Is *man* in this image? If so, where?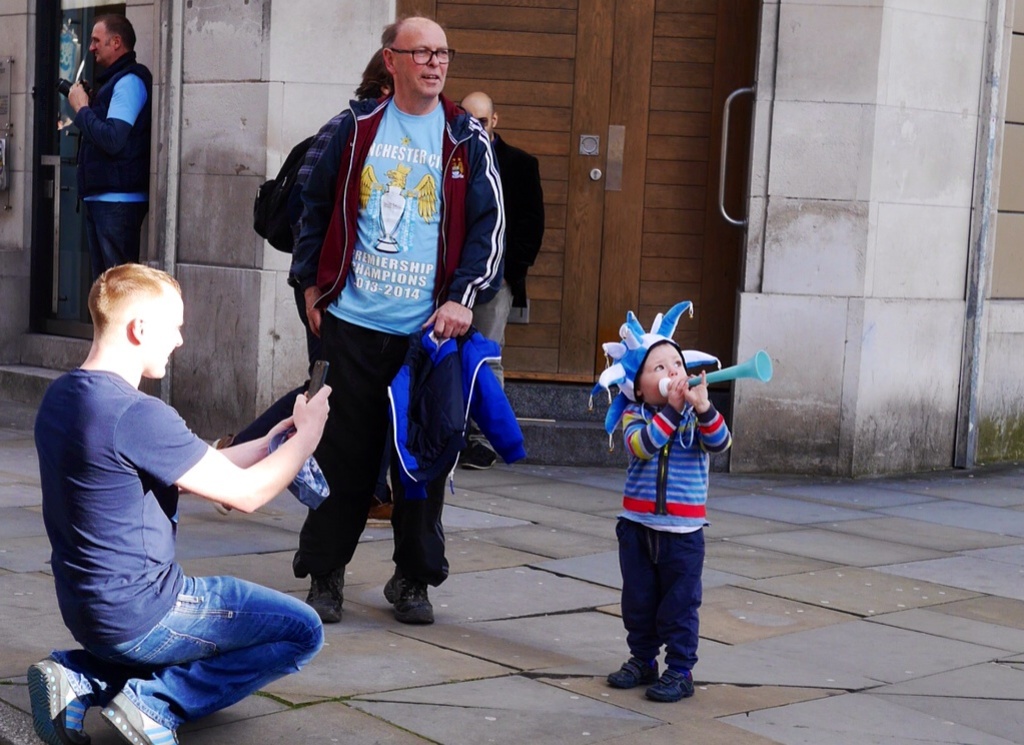
Yes, at region(23, 262, 322, 744).
